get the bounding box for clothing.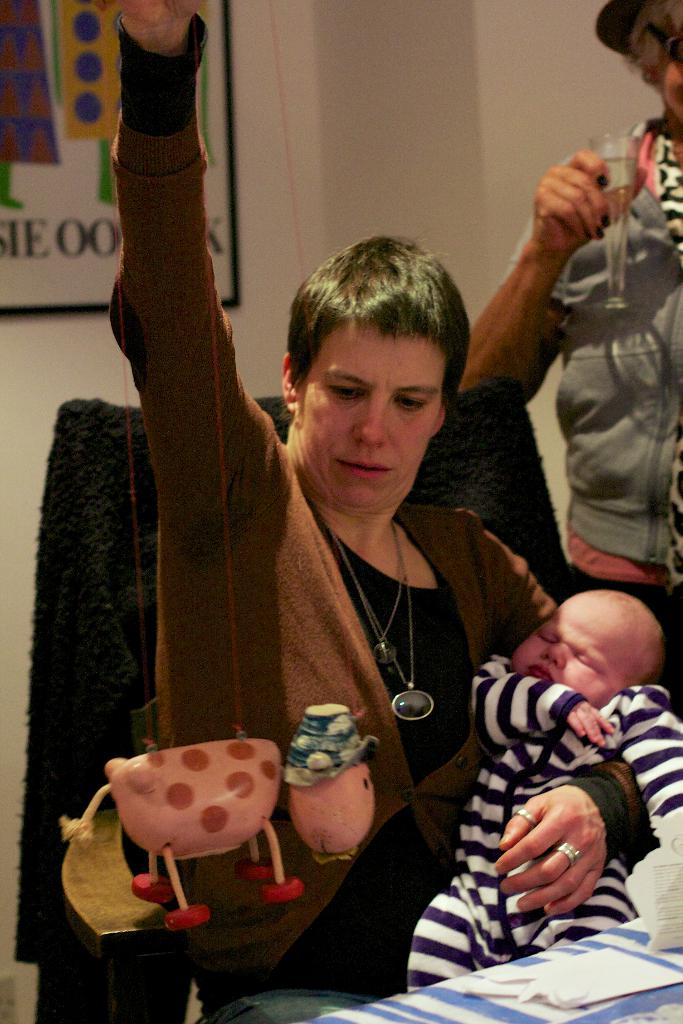
Rect(103, 4, 563, 1021).
